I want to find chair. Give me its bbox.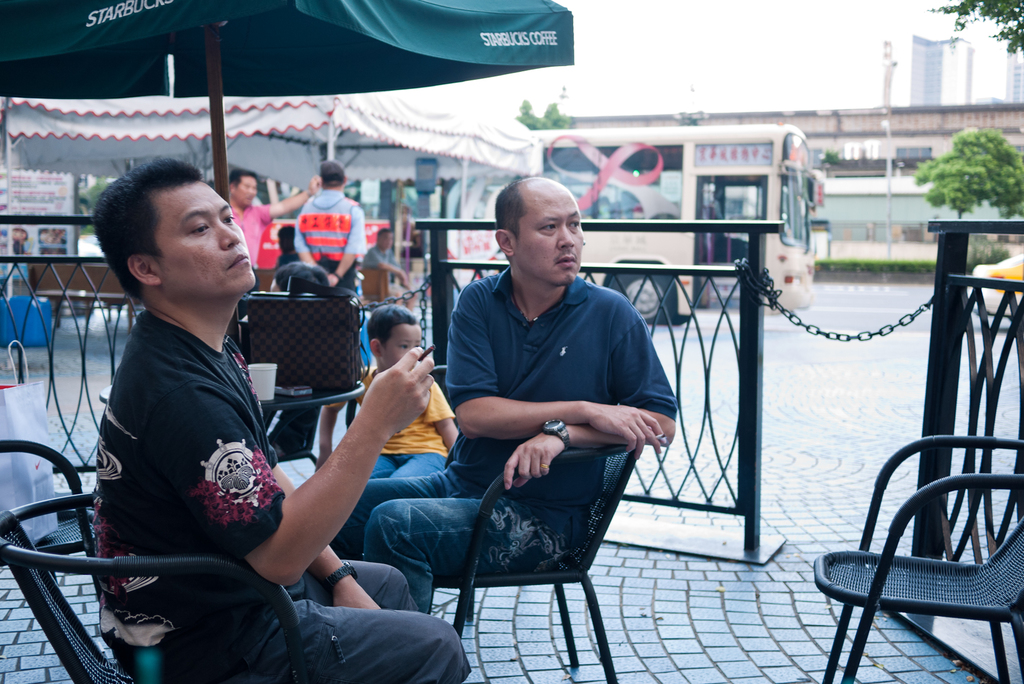
(824, 385, 1021, 672).
